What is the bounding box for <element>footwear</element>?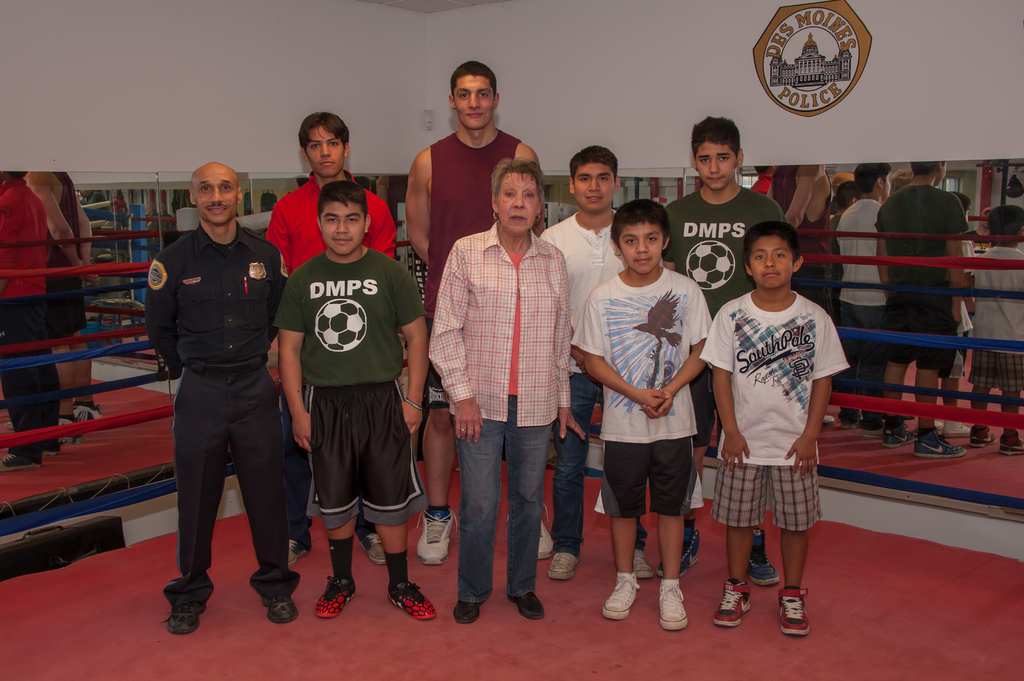
(834, 418, 850, 429).
